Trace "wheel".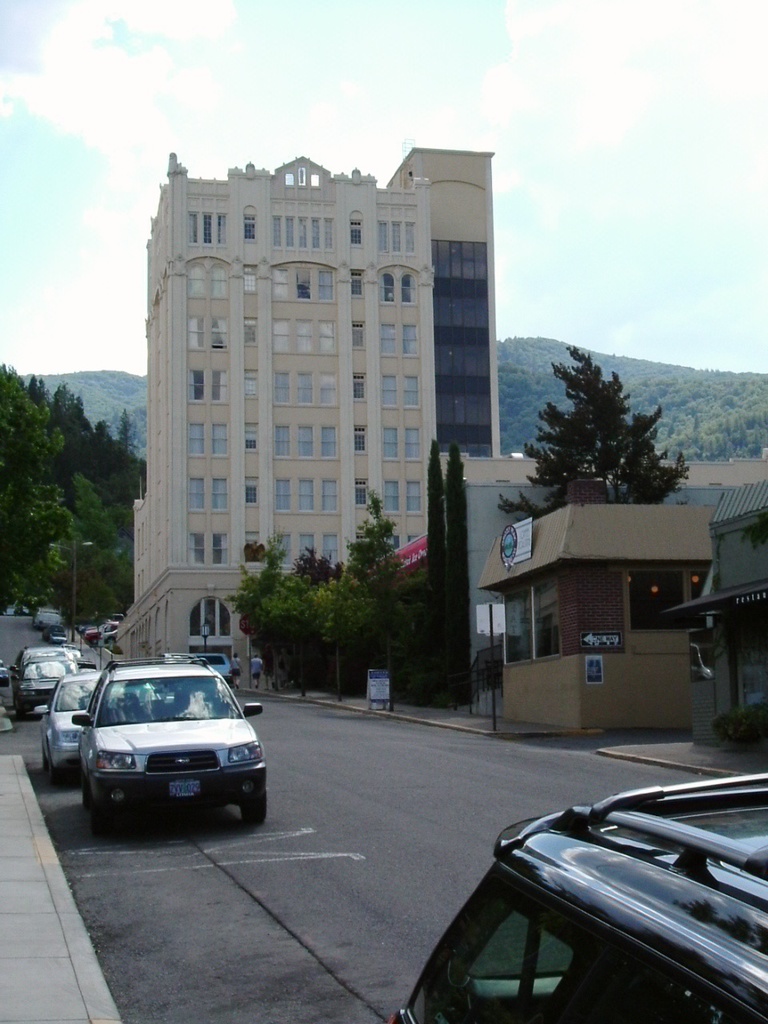
Traced to pyautogui.locateOnScreen(55, 773, 71, 790).
